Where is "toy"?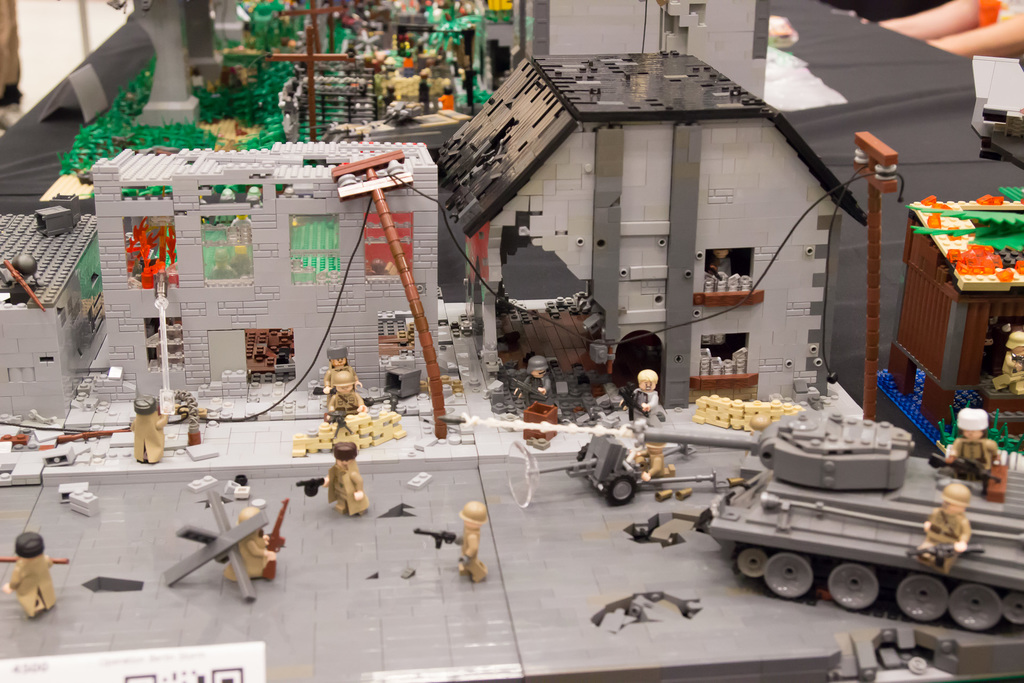
909:484:982:573.
